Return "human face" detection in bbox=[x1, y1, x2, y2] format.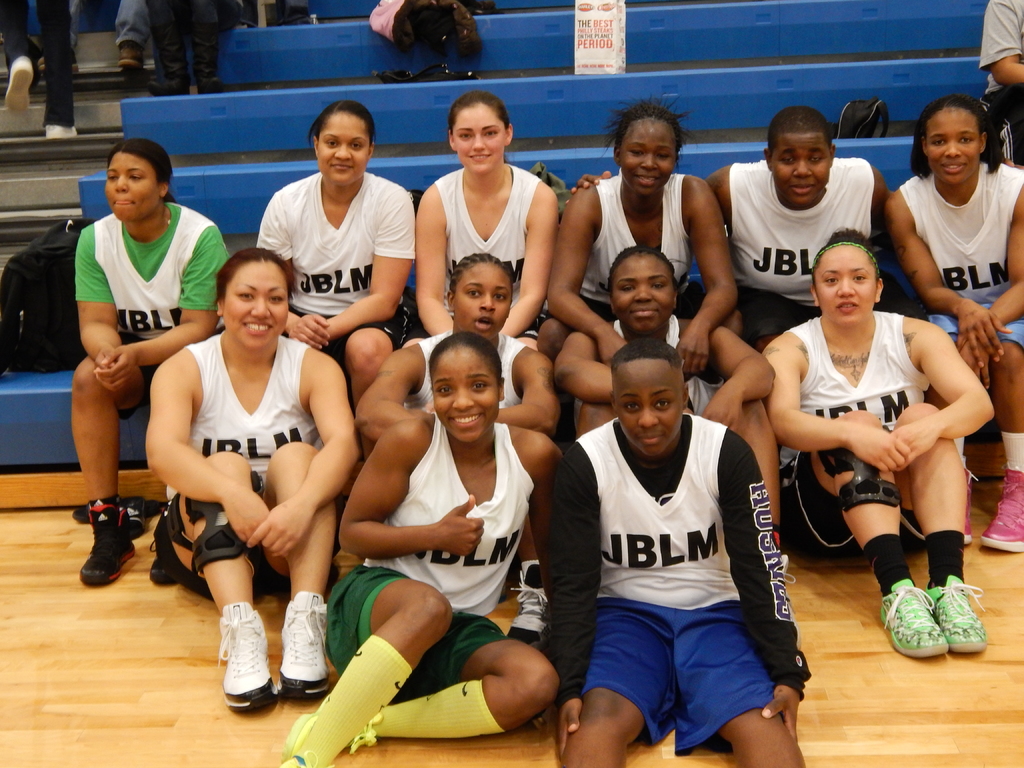
bbox=[429, 339, 499, 441].
